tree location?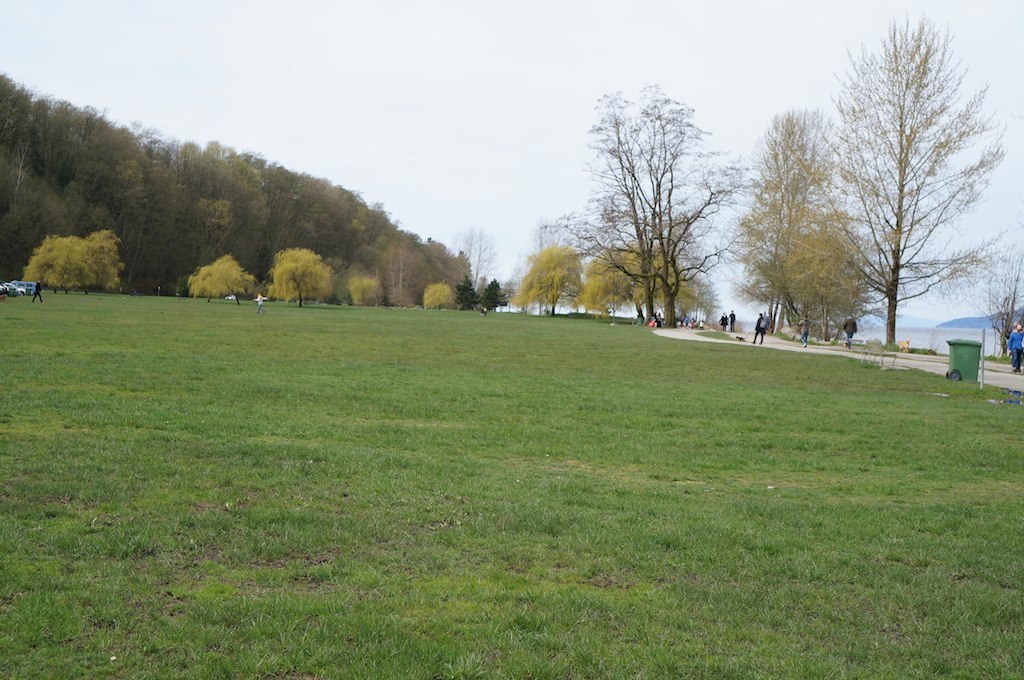
BBox(539, 79, 743, 325)
